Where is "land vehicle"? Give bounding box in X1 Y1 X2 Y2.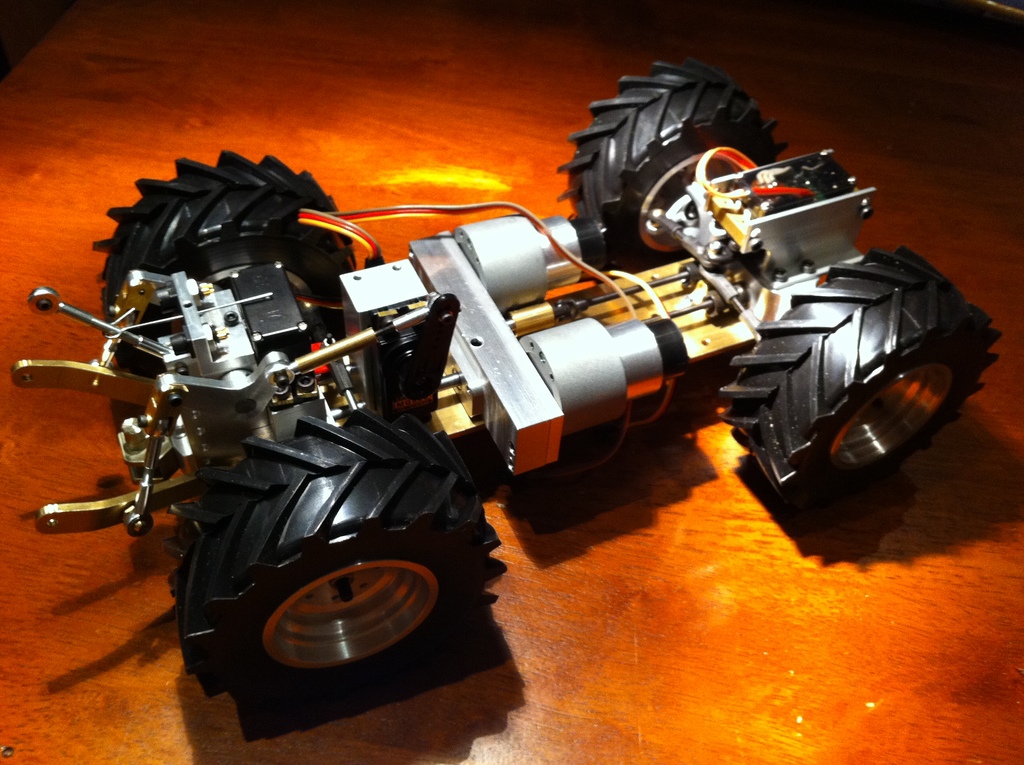
10 54 1006 721.
